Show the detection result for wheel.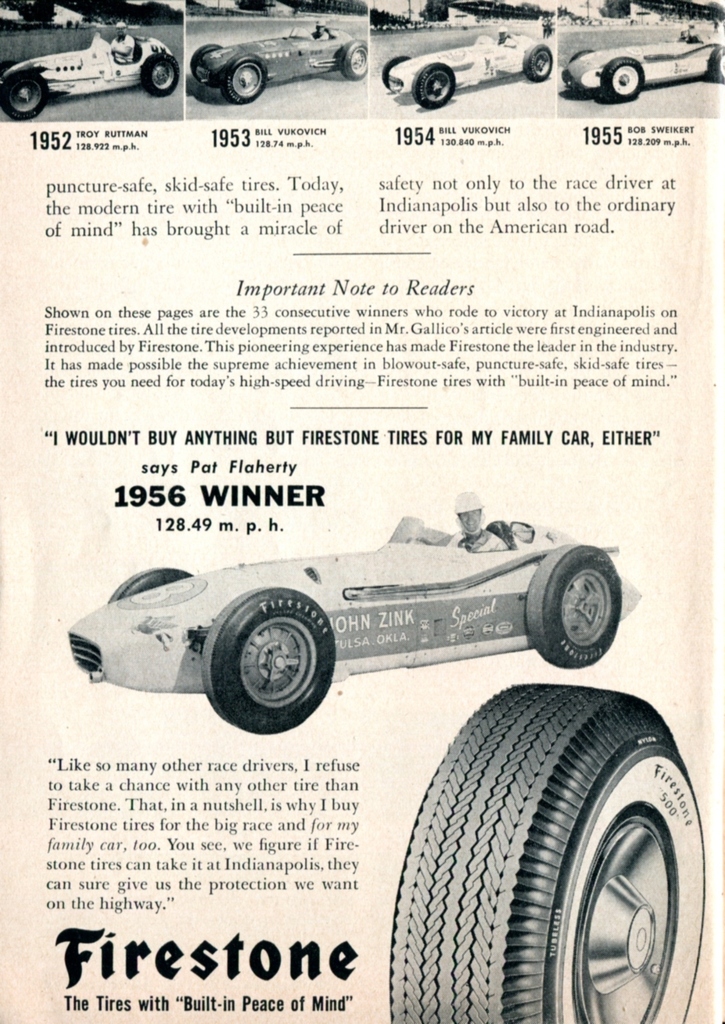
197:590:342:737.
